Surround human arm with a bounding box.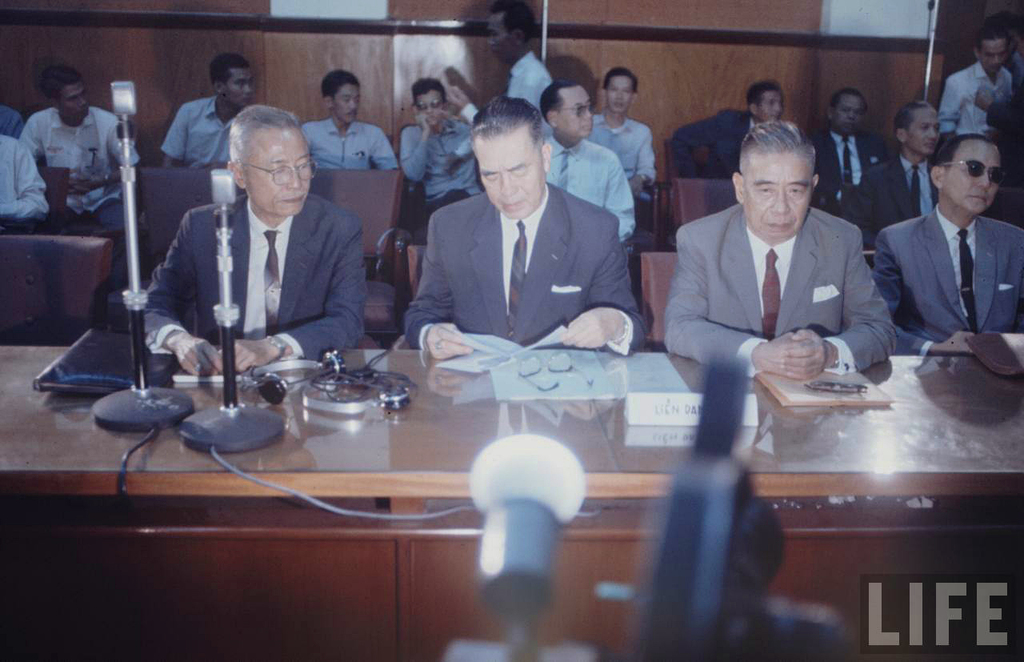
l=222, t=219, r=377, b=377.
